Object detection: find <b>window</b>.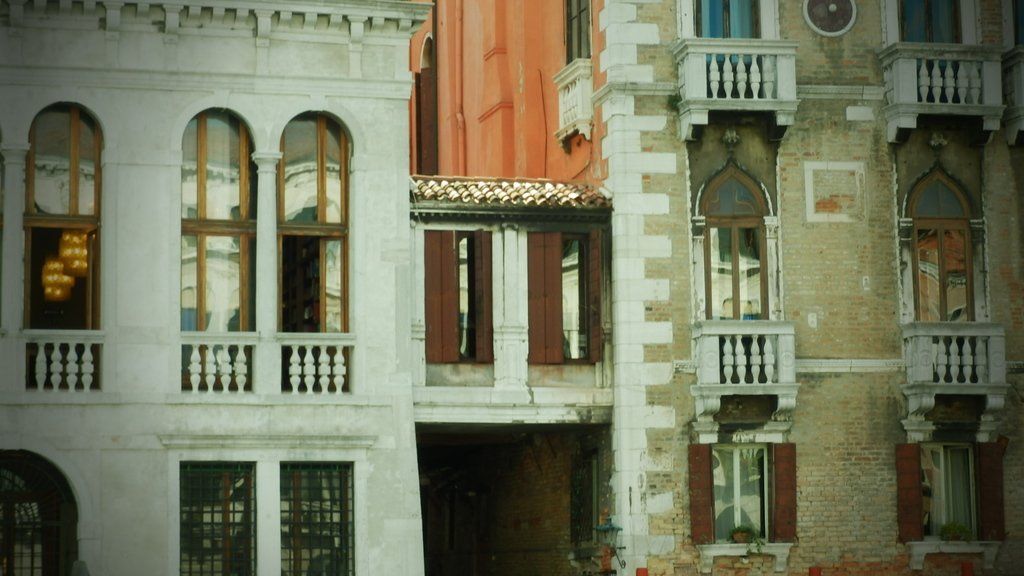
pyautogui.locateOnScreen(913, 429, 981, 556).
